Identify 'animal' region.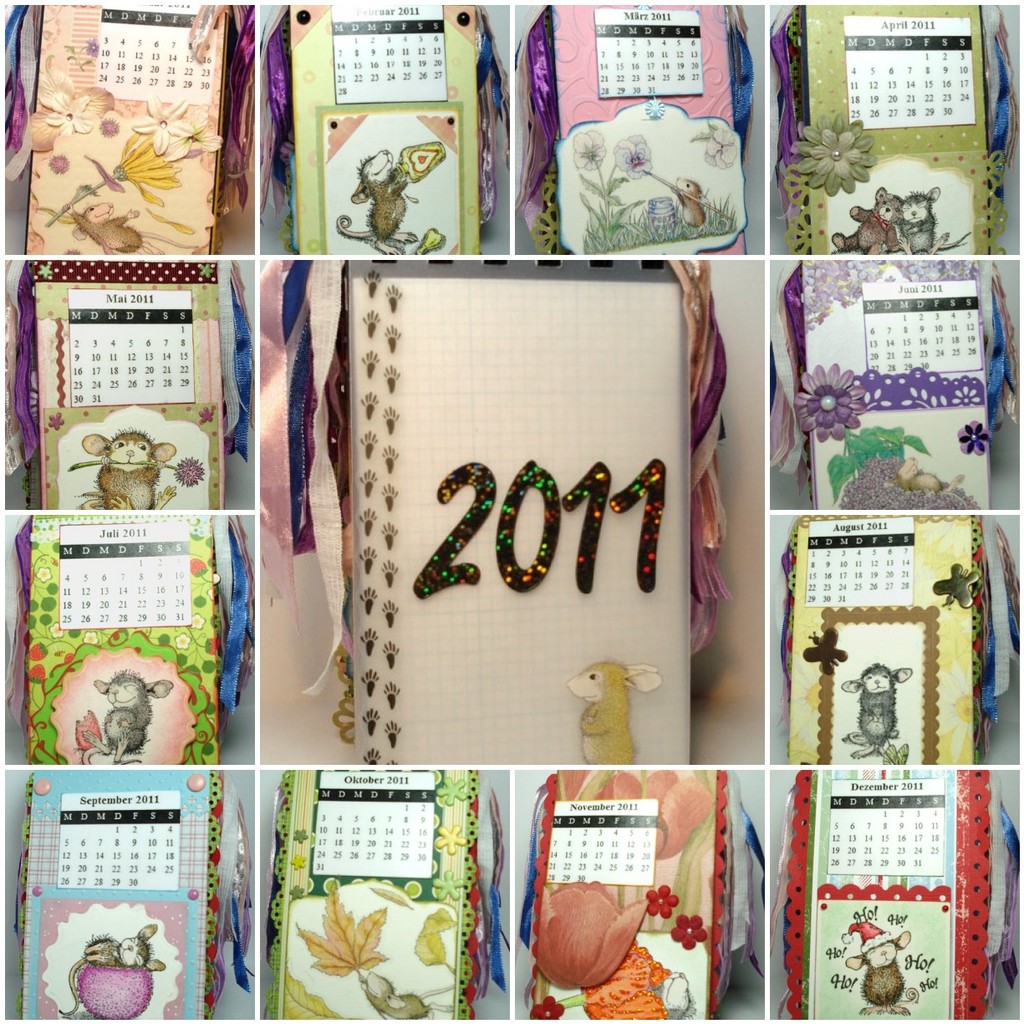
Region: 330, 144, 422, 246.
